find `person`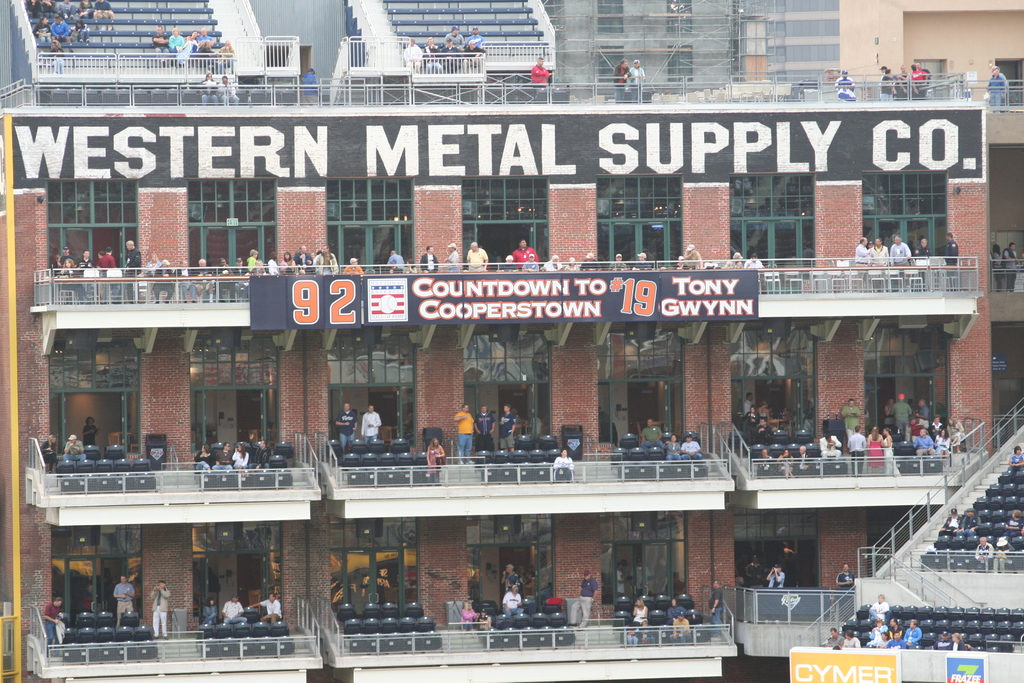
left=197, top=24, right=212, bottom=51
